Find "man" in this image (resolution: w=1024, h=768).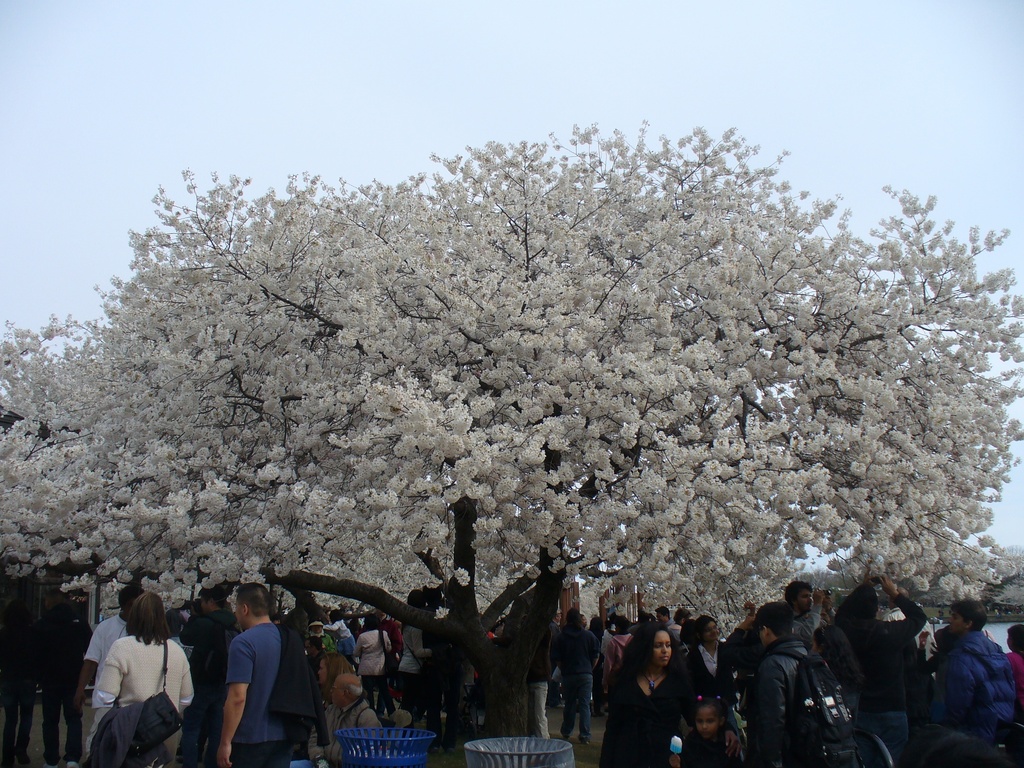
[401,588,431,728].
